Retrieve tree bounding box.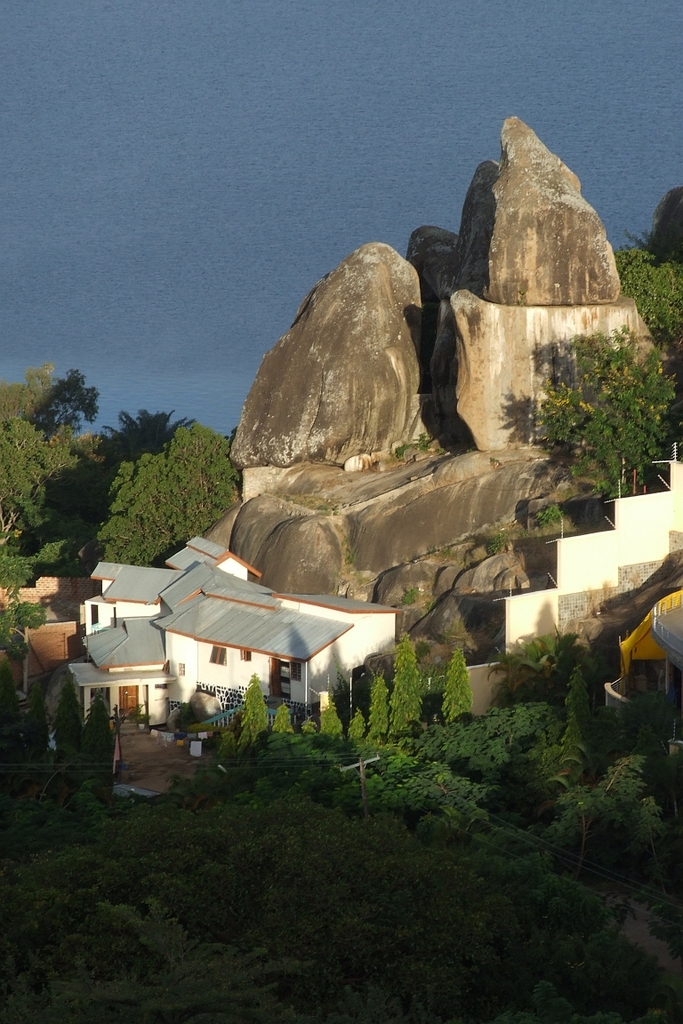
Bounding box: <box>611,233,682,351</box>.
